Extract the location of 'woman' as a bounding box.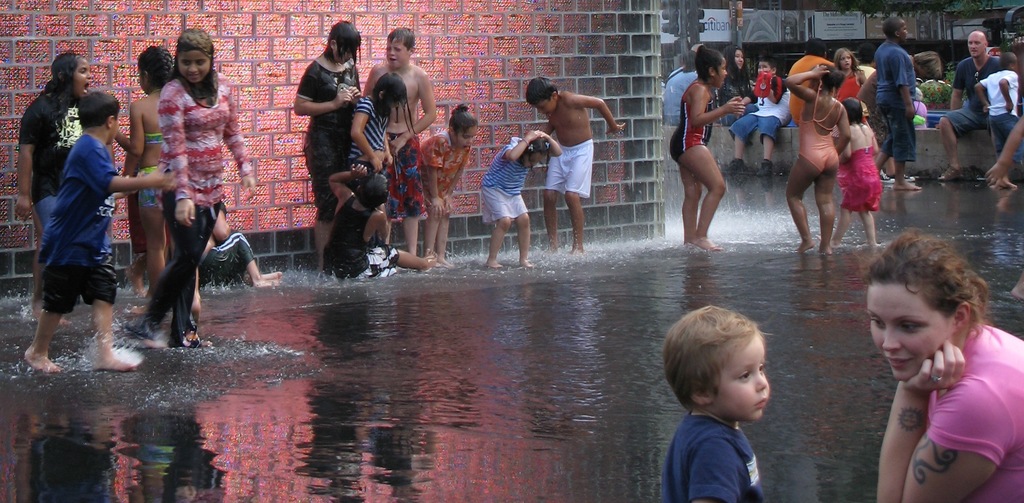
774:62:847:249.
